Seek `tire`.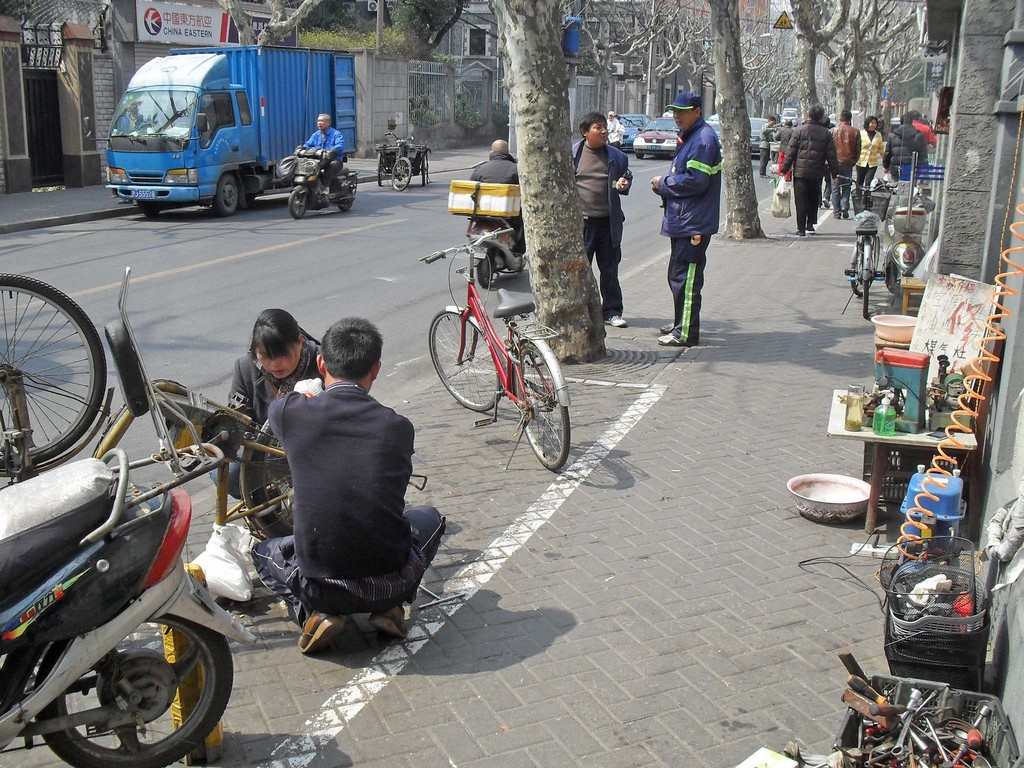
region(850, 232, 877, 295).
